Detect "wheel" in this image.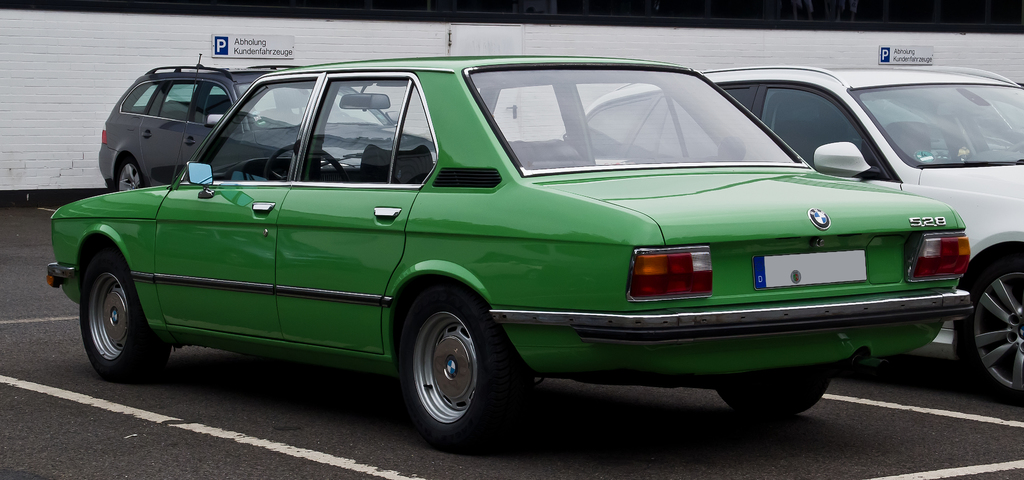
Detection: rect(264, 144, 347, 186).
